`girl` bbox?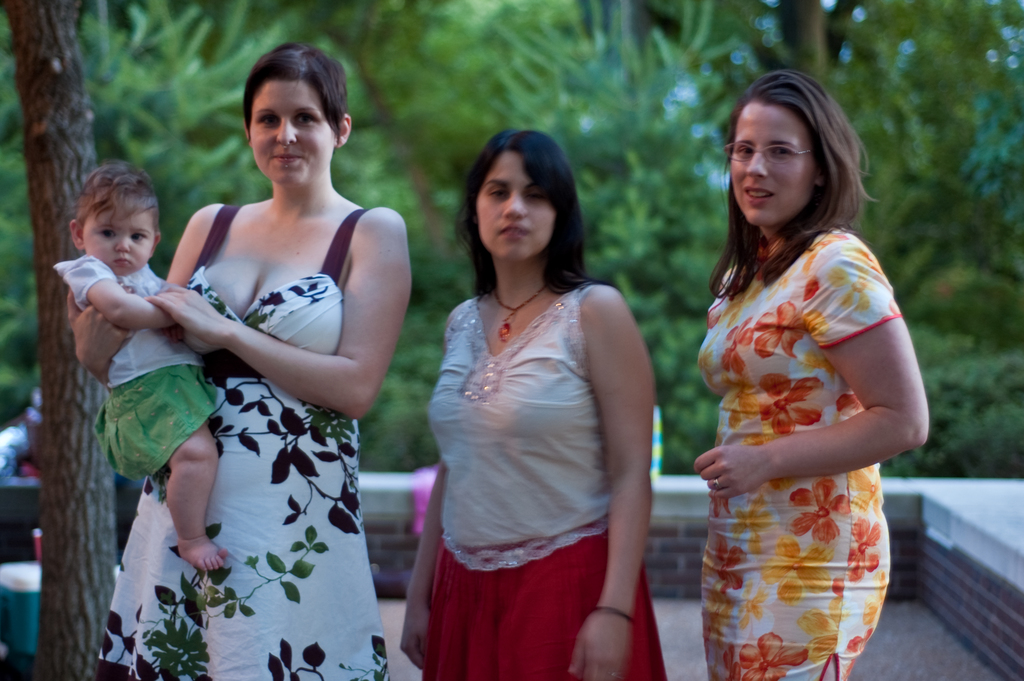
x1=47, y1=161, x2=219, y2=572
